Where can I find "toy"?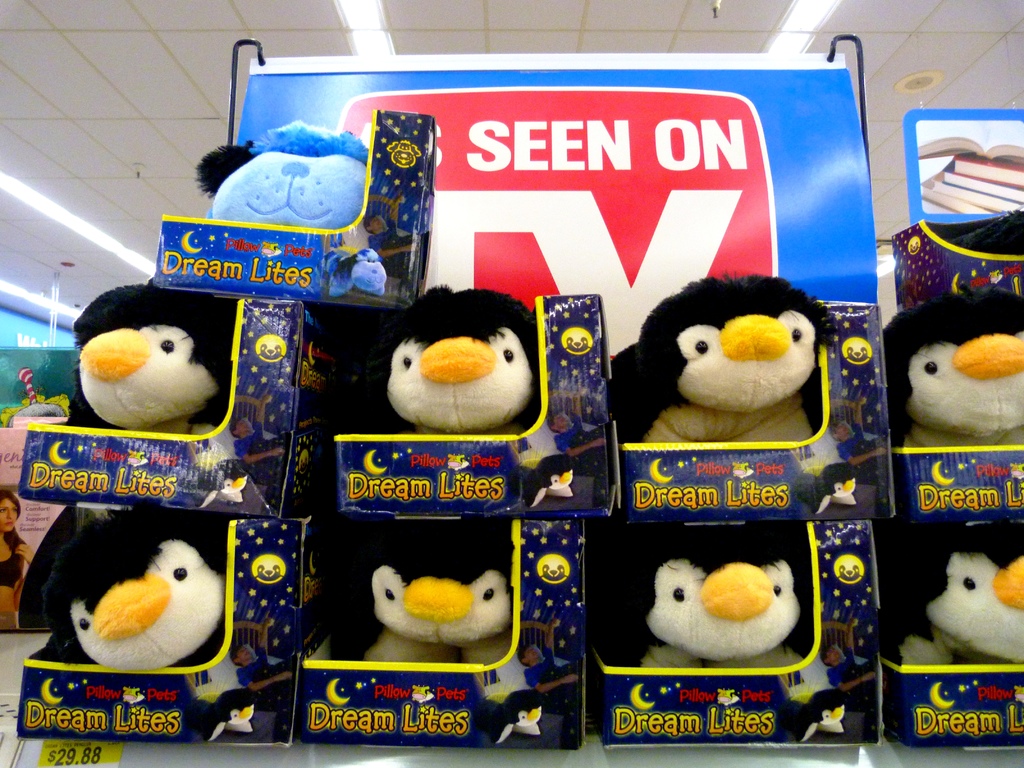
You can find it at pyautogui.locateOnScreen(888, 520, 1023, 667).
